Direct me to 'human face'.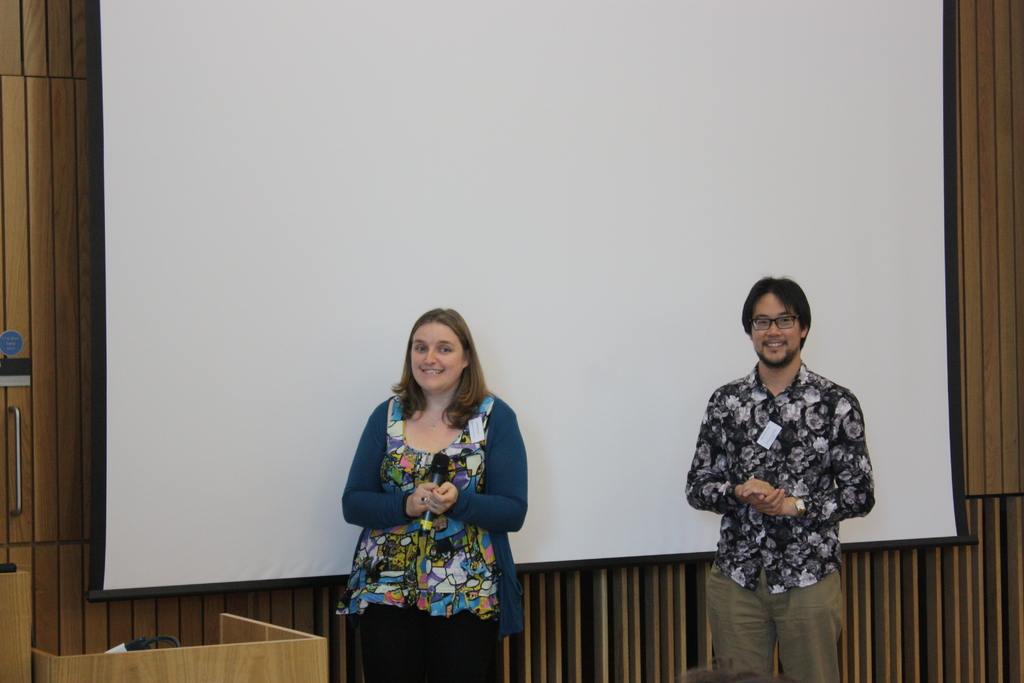
Direction: bbox=[410, 319, 463, 390].
